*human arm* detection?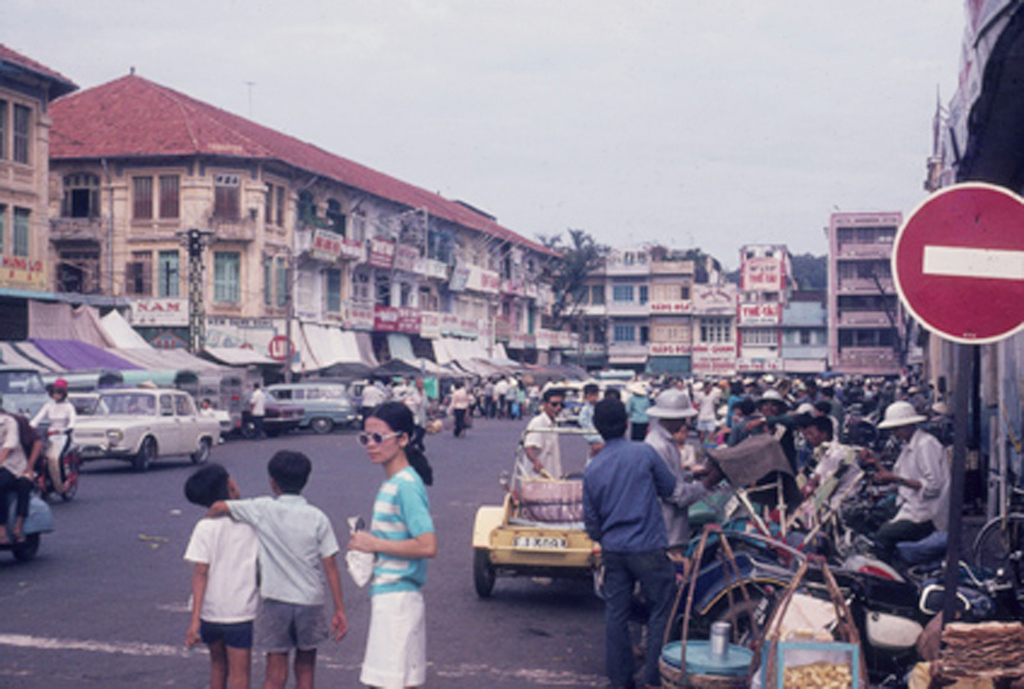
crop(350, 486, 435, 558)
